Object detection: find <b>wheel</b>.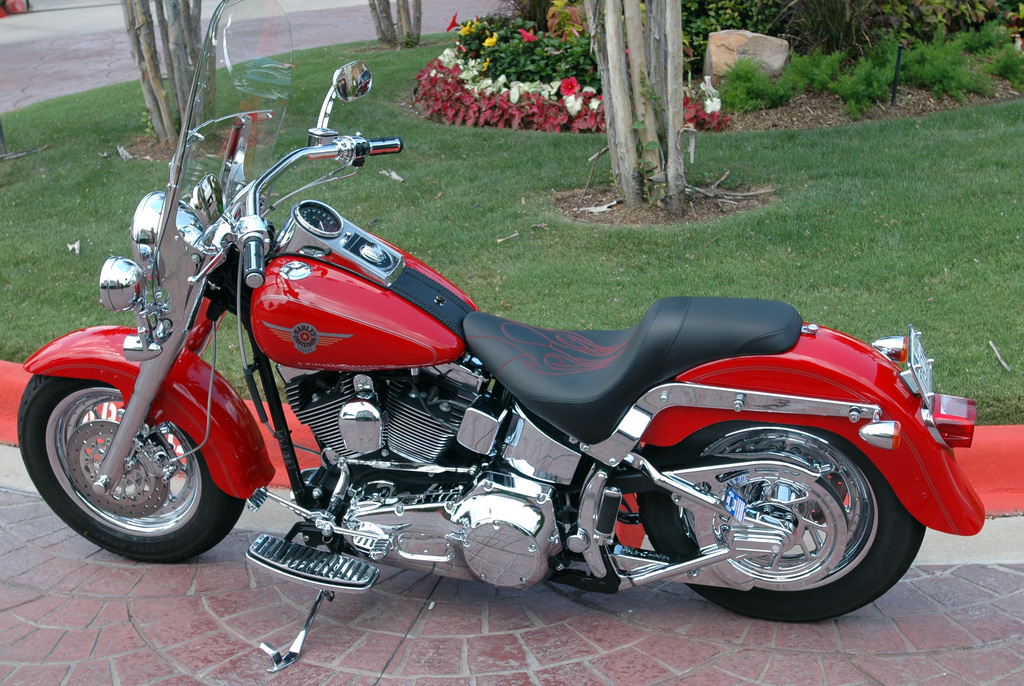
locate(635, 421, 927, 623).
